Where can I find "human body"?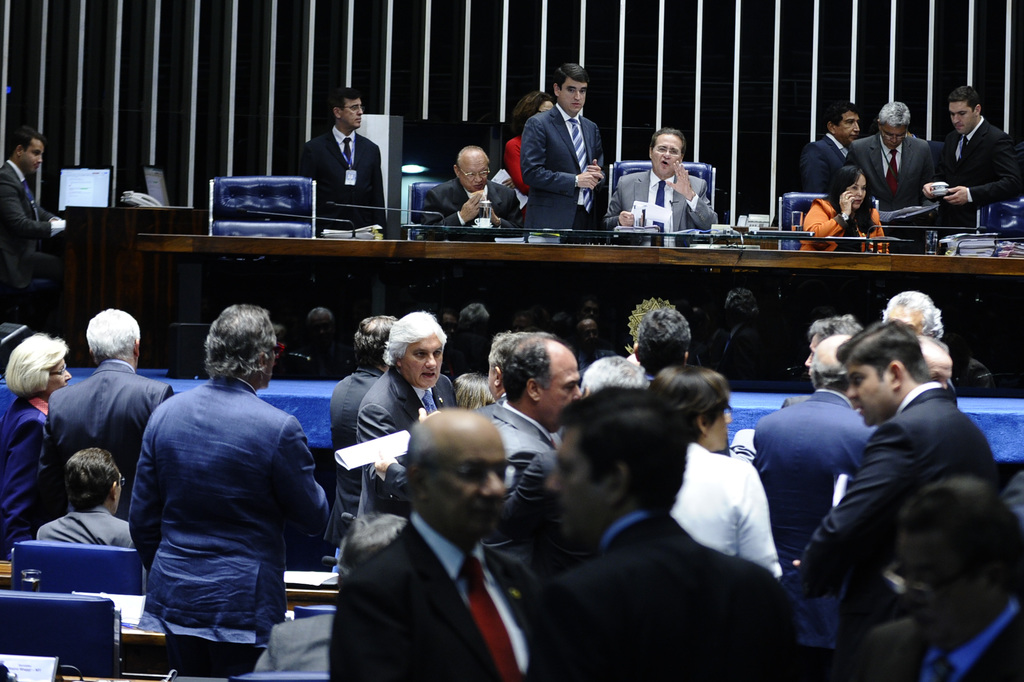
You can find it at x1=799 y1=197 x2=890 y2=257.
